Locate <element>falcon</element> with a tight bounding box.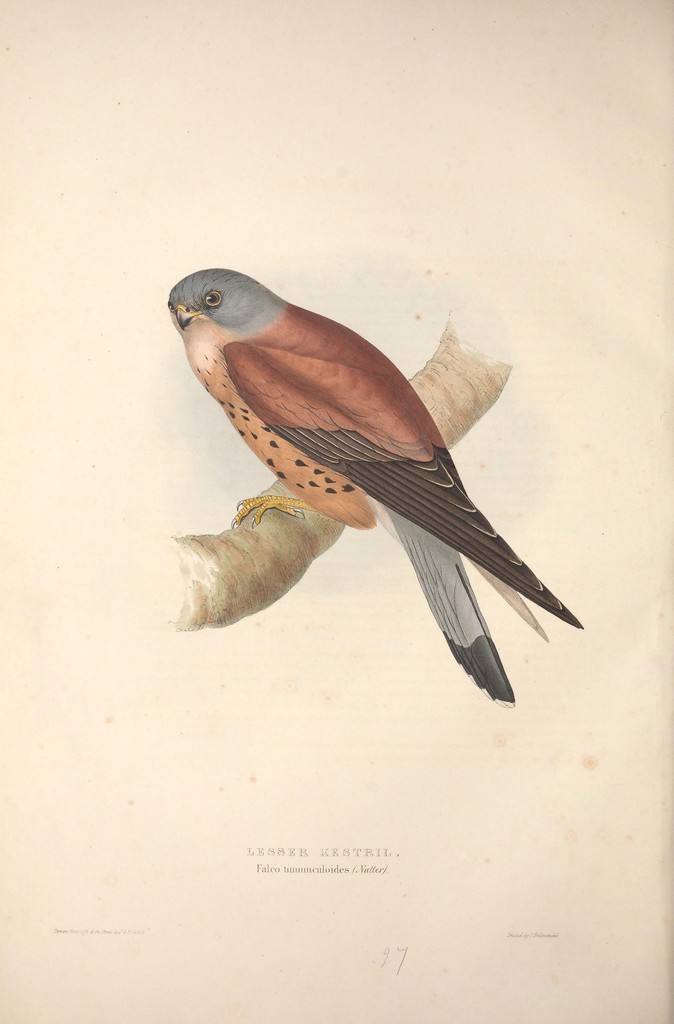
crop(161, 235, 596, 730).
